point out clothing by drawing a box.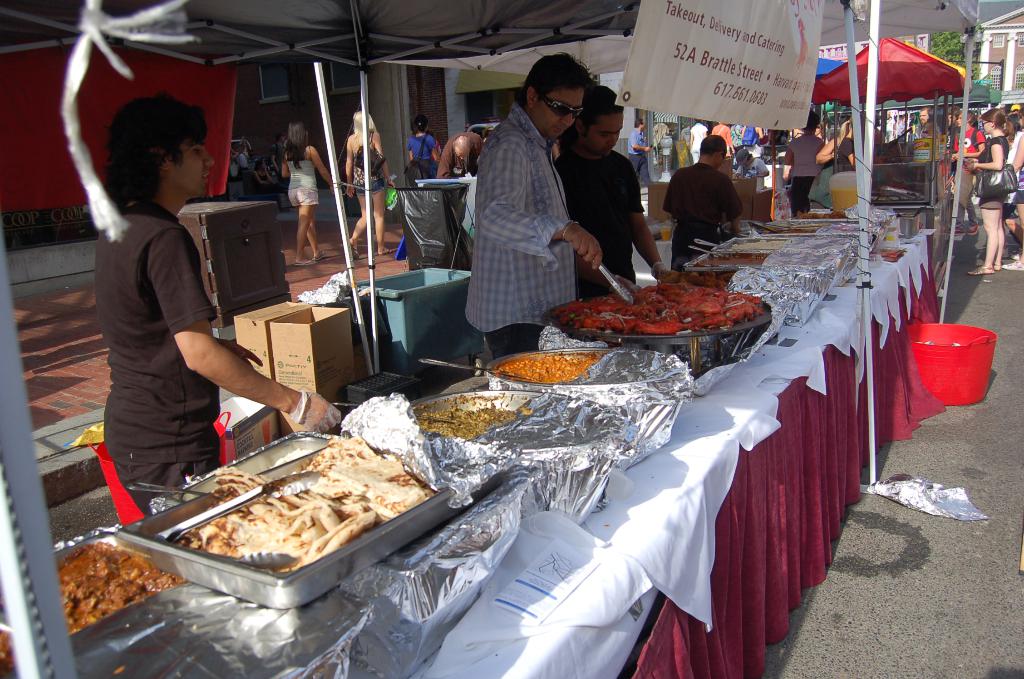
Rect(791, 129, 833, 213).
